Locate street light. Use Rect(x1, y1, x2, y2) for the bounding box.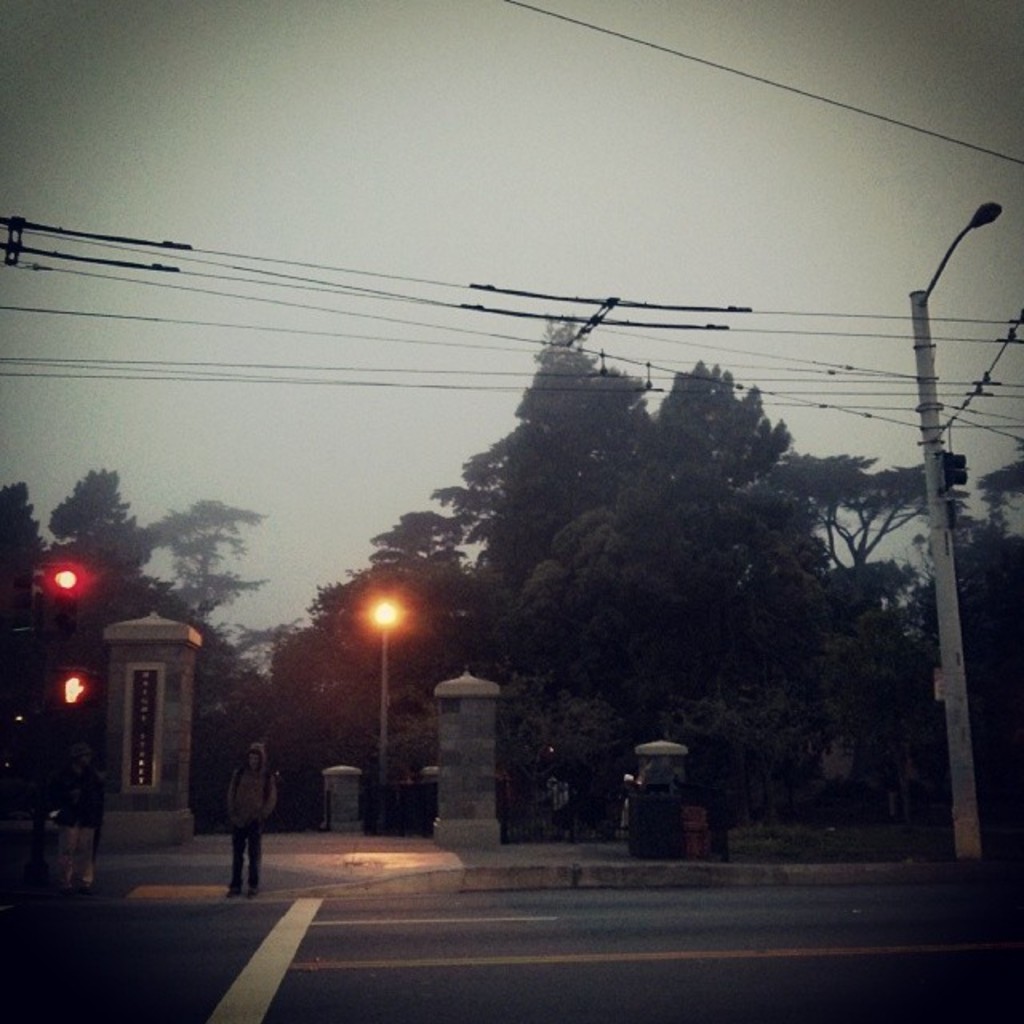
Rect(888, 206, 1013, 867).
